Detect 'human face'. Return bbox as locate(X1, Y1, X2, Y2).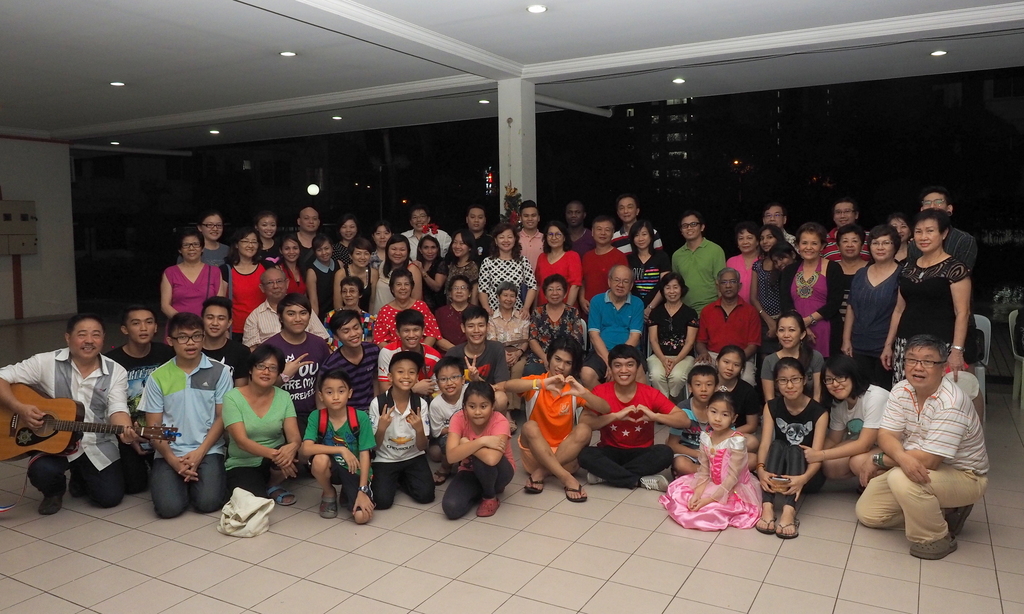
locate(620, 197, 636, 217).
